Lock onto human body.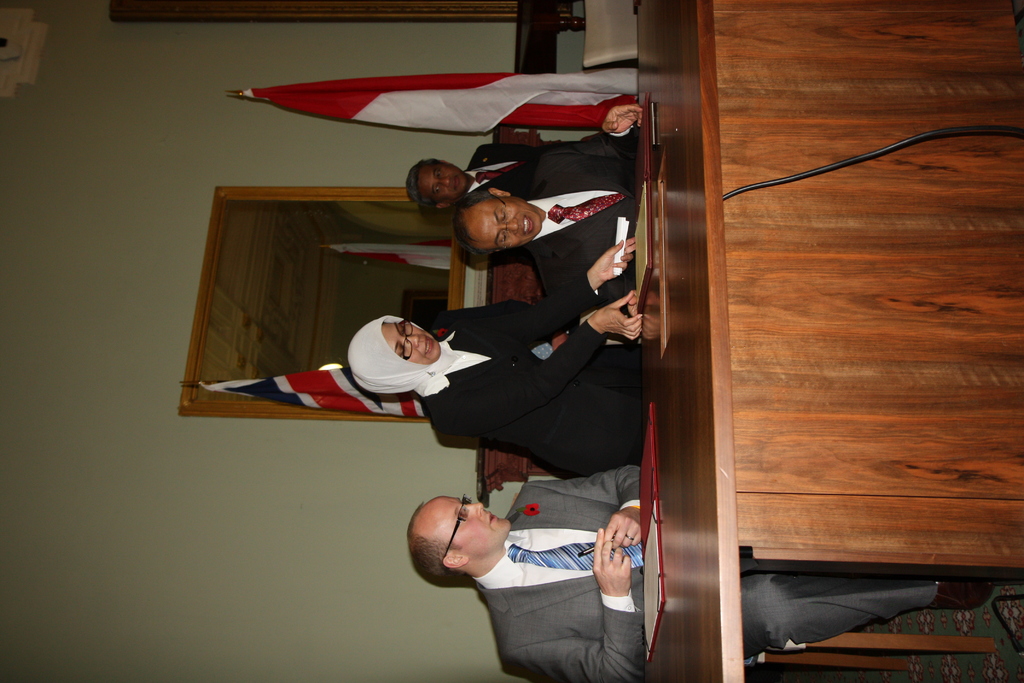
Locked: (460,143,577,204).
